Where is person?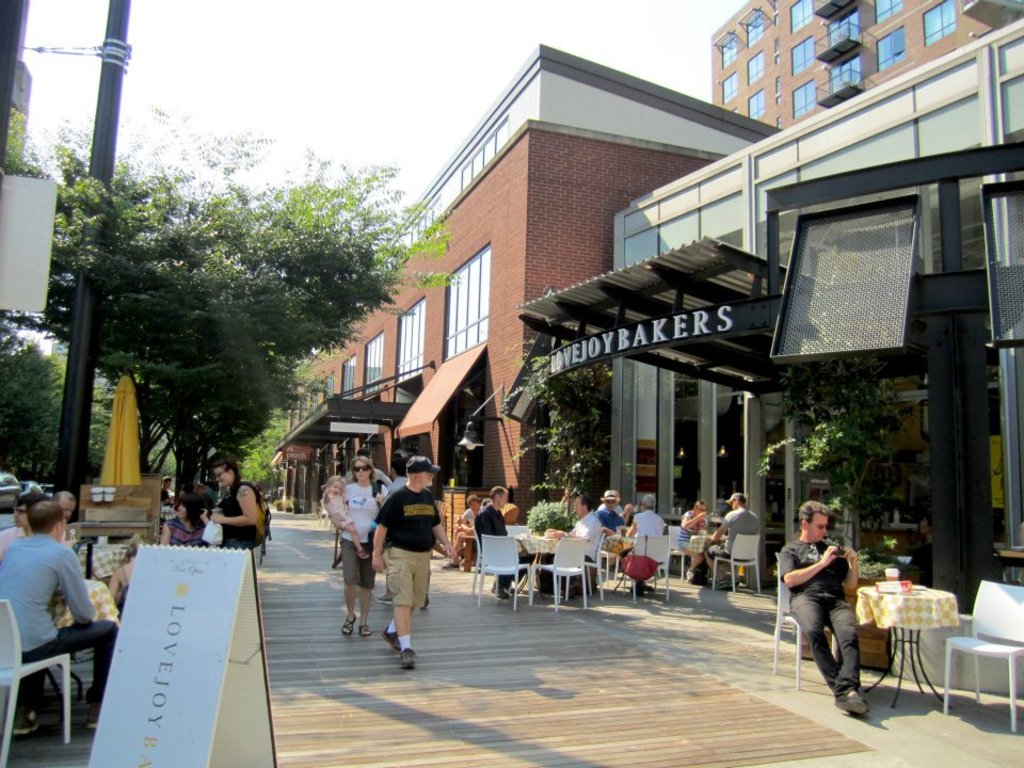
{"x1": 0, "y1": 505, "x2": 121, "y2": 740}.
